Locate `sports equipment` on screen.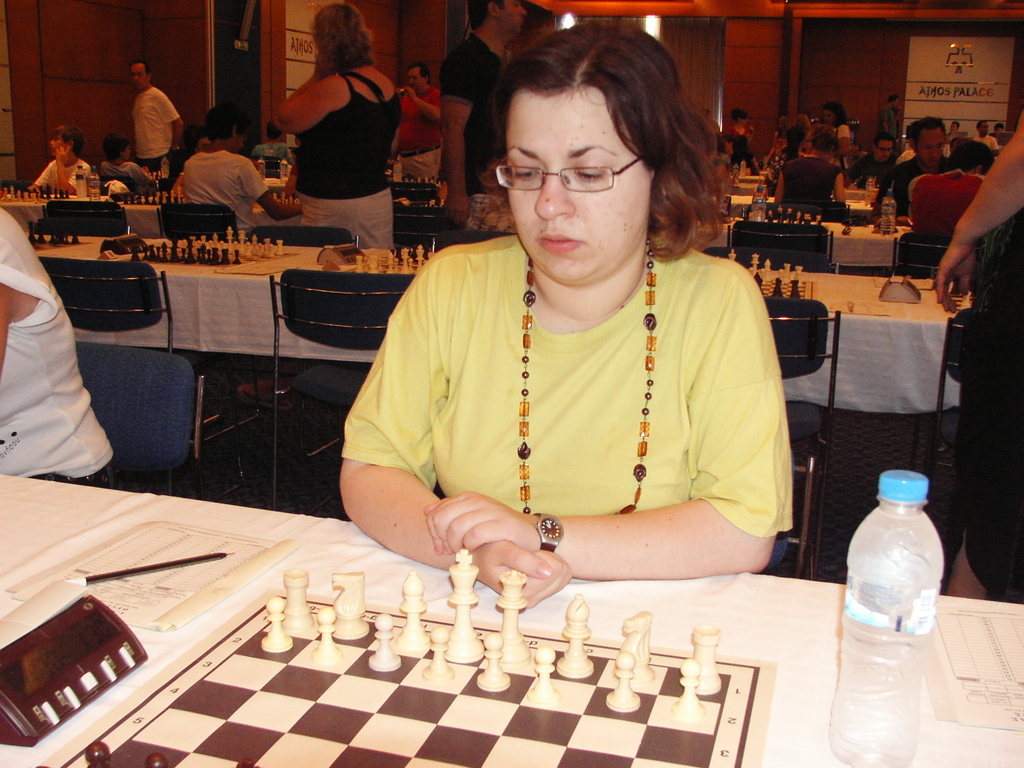
On screen at locate(419, 623, 456, 680).
